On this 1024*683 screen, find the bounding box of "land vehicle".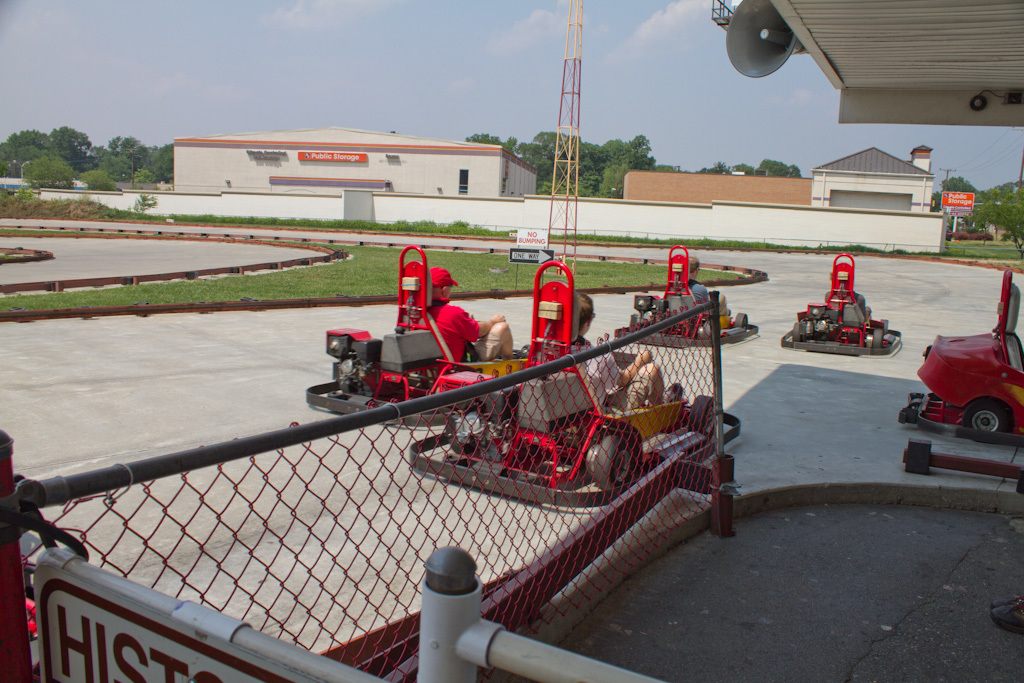
Bounding box: [left=780, top=252, right=904, bottom=357].
